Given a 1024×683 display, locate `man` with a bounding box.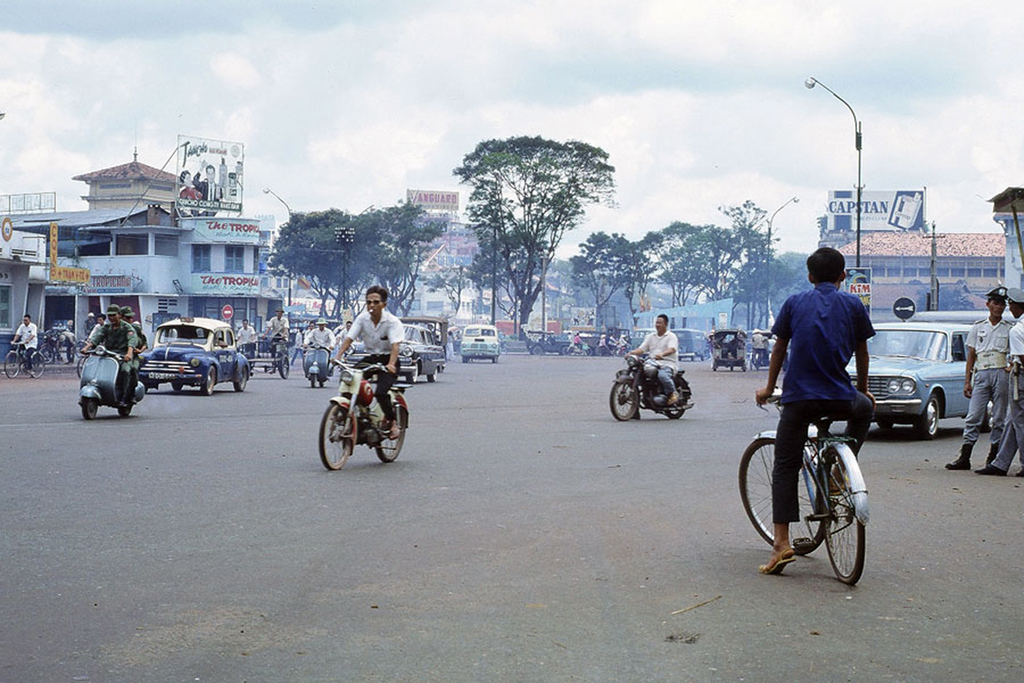
Located: bbox(291, 328, 303, 367).
